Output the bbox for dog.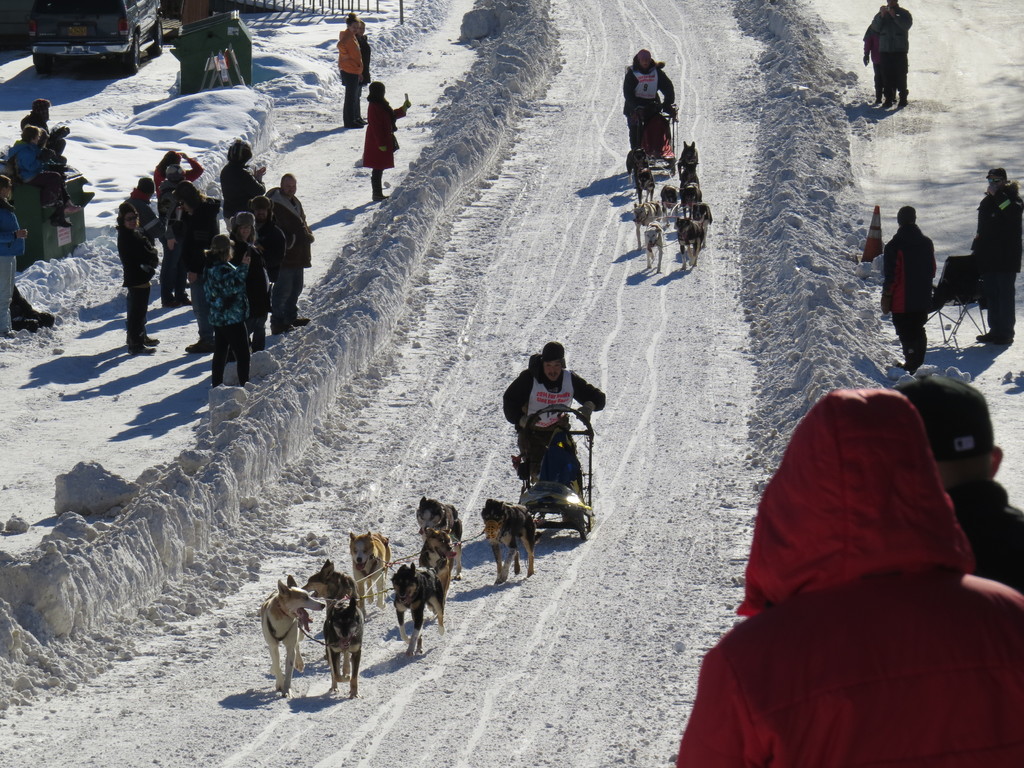
[left=645, top=223, right=664, bottom=269].
